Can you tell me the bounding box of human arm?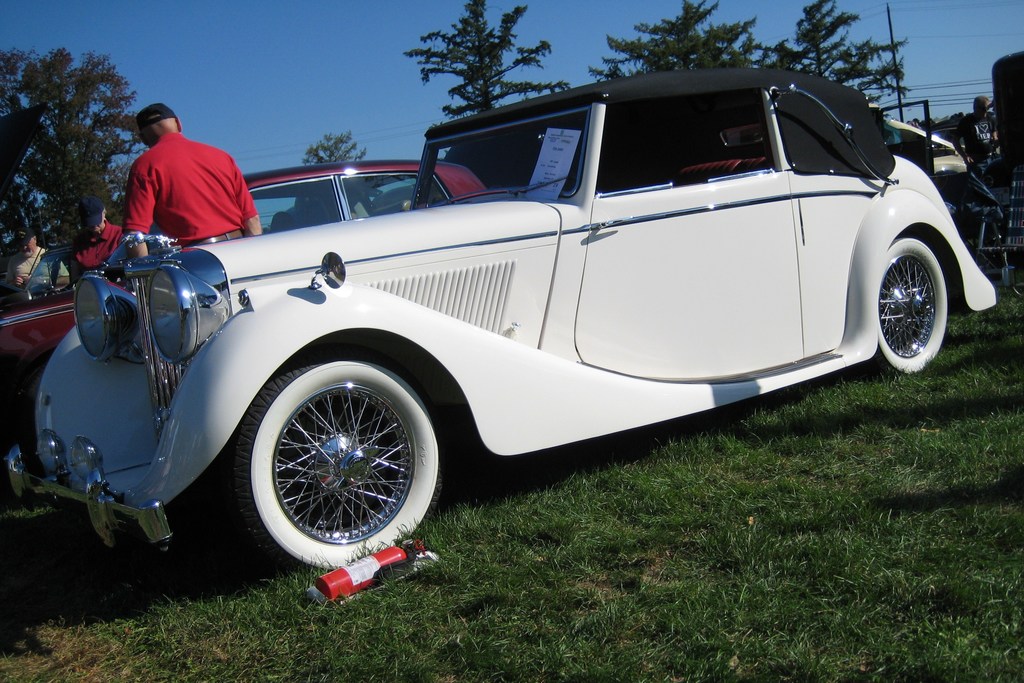
(left=118, top=166, right=157, bottom=259).
